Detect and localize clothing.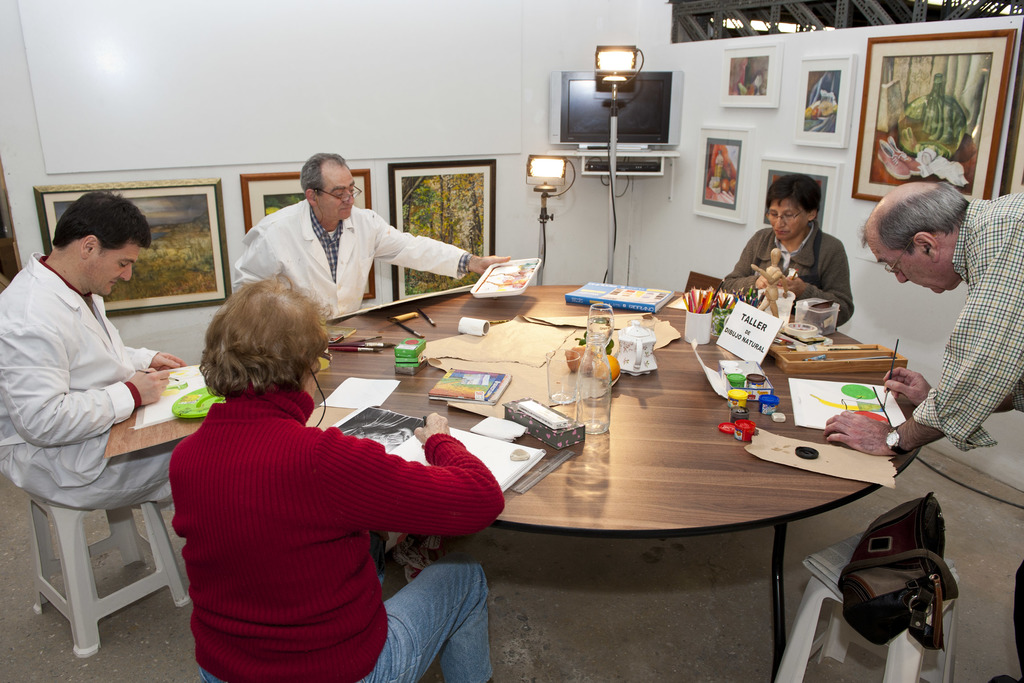
Localized at [x1=917, y1=201, x2=1022, y2=674].
